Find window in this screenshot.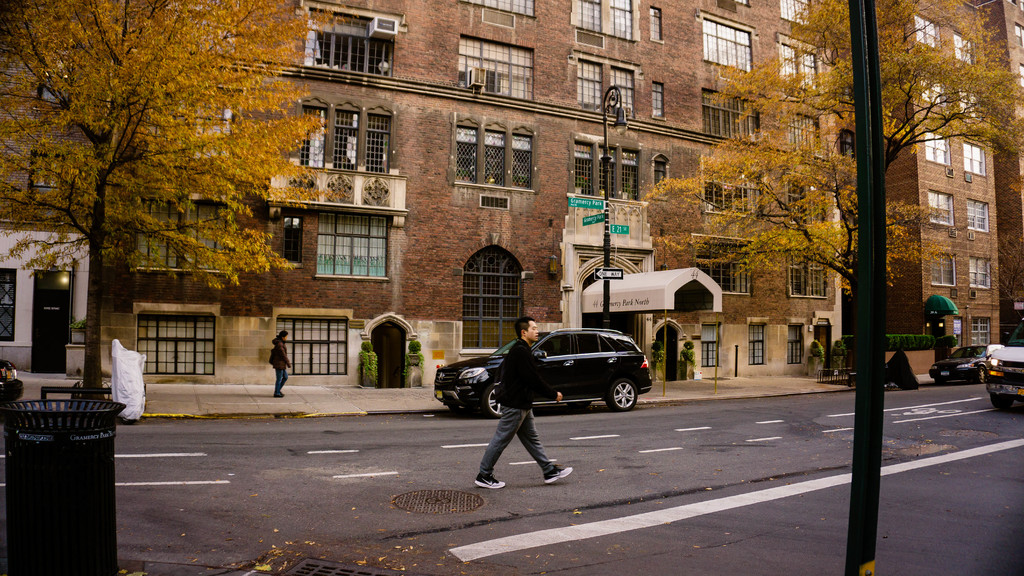
The bounding box for window is <box>276,316,346,377</box>.
